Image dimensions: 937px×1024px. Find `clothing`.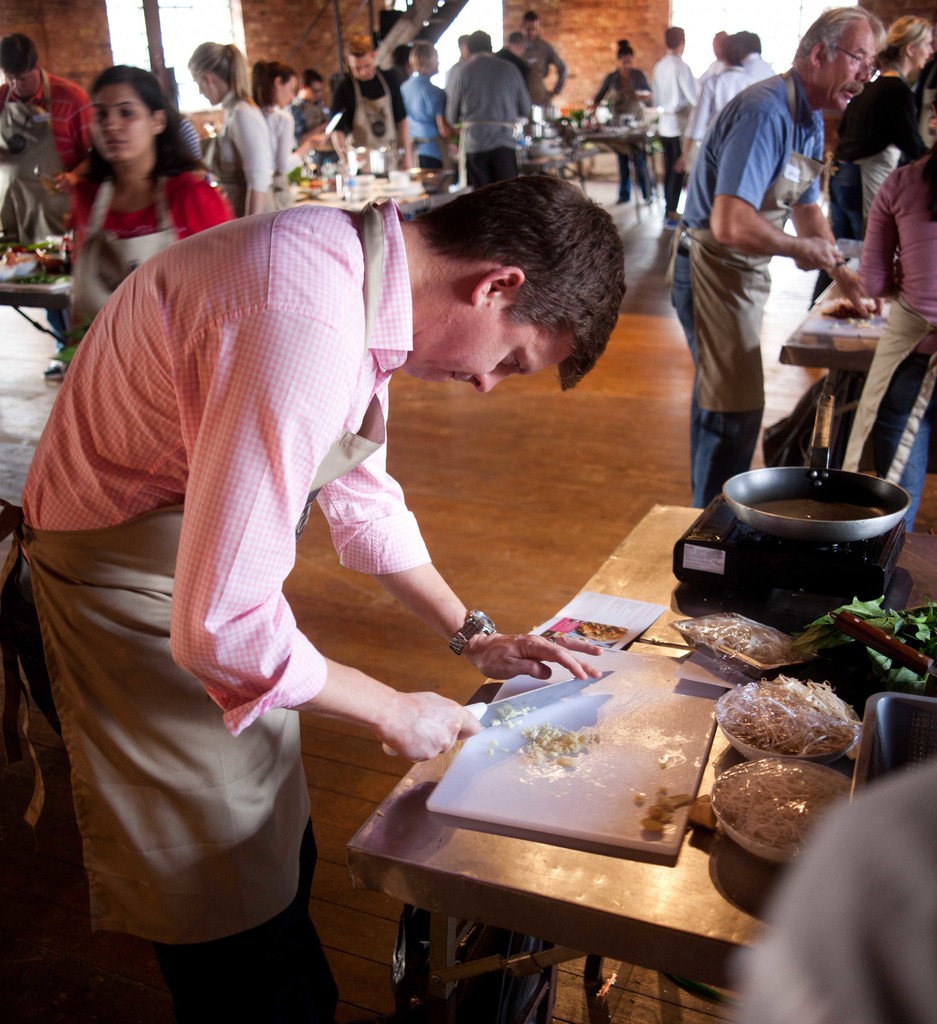
[left=592, top=70, right=650, bottom=202].
